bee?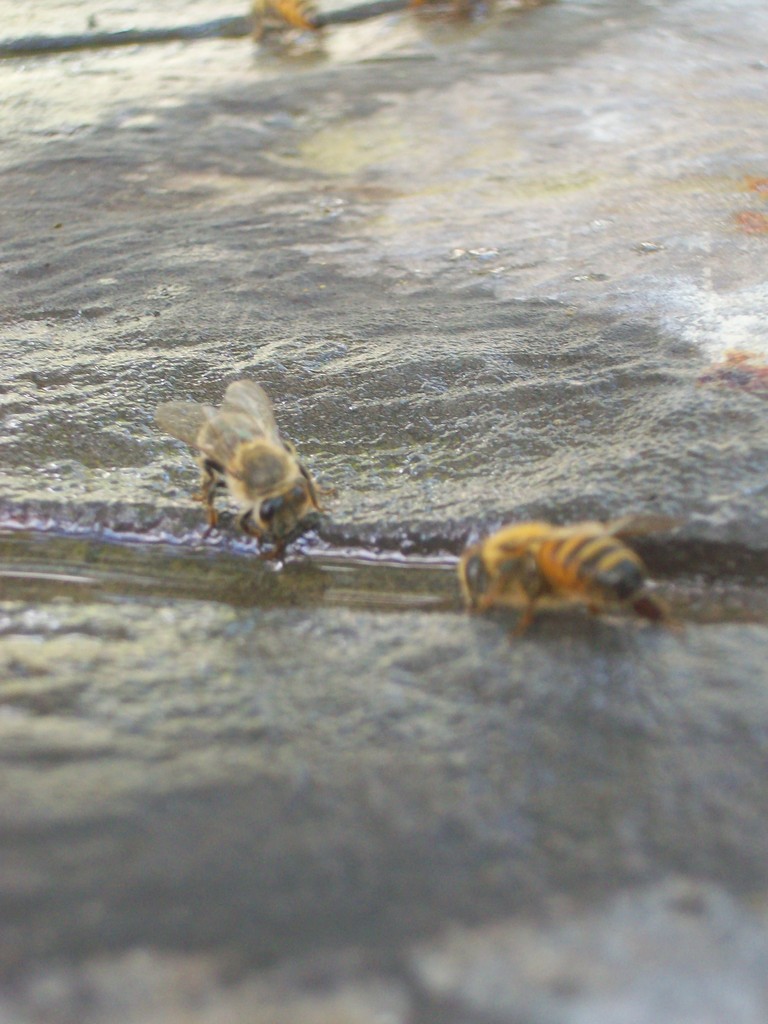
Rect(401, 0, 531, 56)
